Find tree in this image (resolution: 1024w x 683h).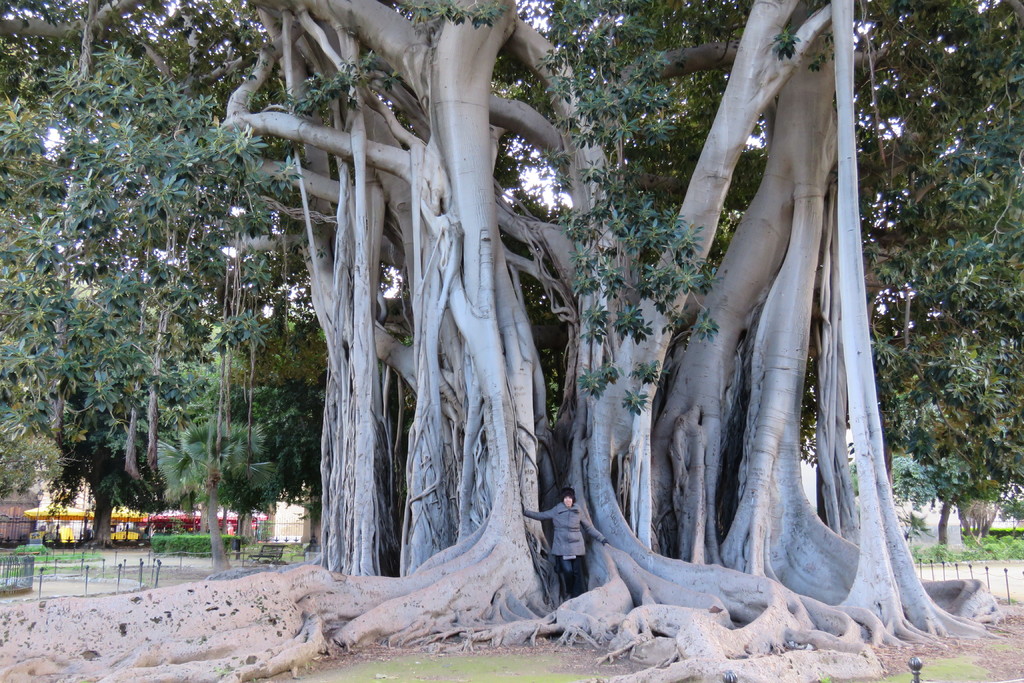
<bbox>0, 0, 1021, 682</bbox>.
